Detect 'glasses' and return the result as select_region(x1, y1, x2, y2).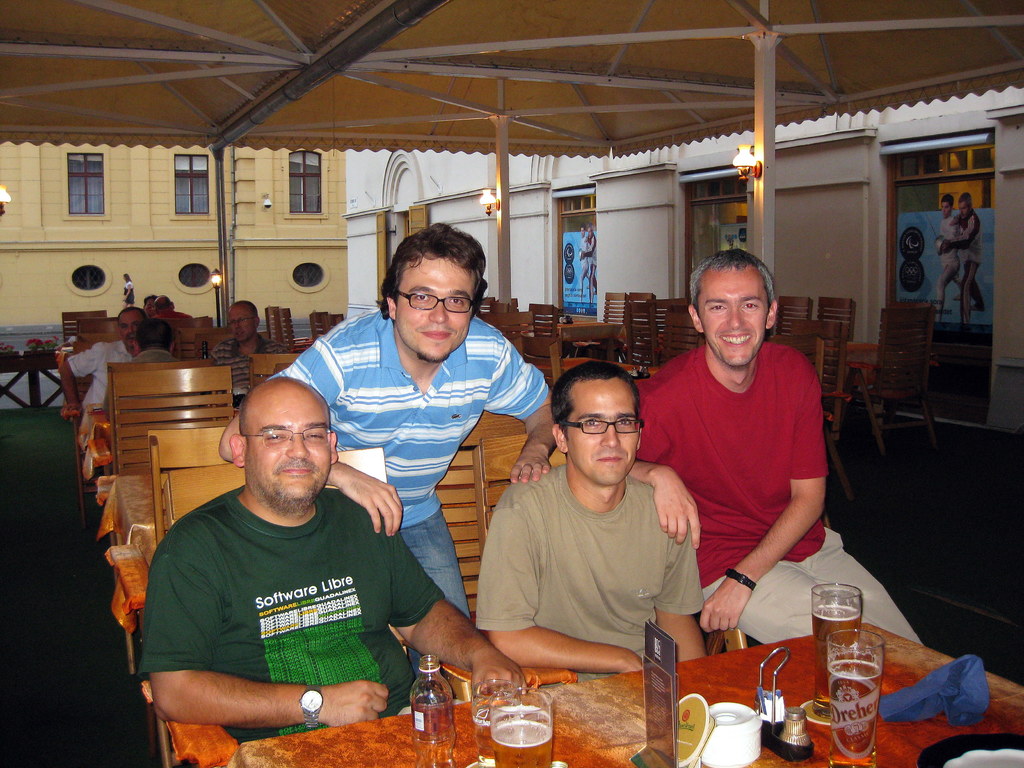
select_region(243, 428, 333, 452).
